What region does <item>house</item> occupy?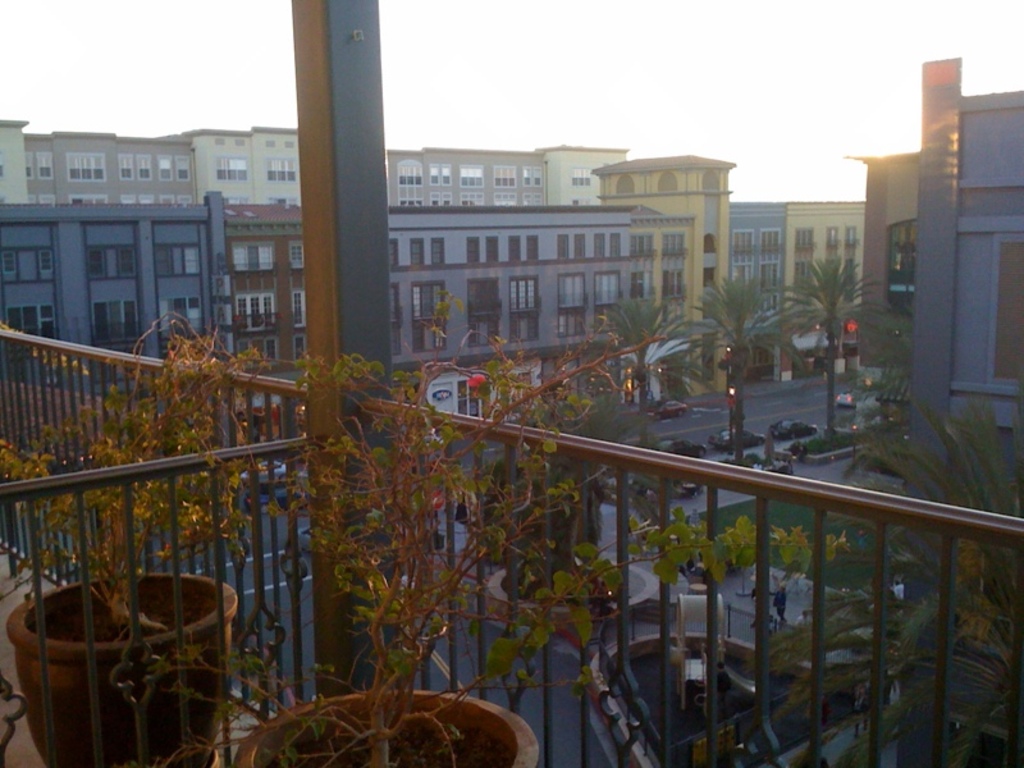
[left=237, top=204, right=315, bottom=404].
